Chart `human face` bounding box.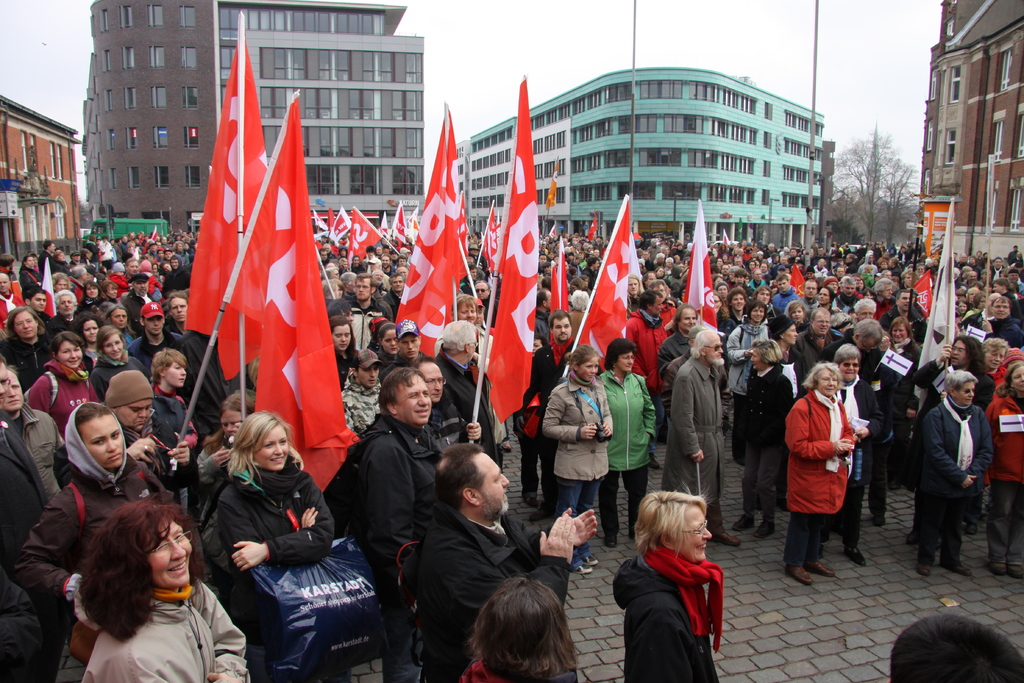
Charted: box(627, 277, 643, 295).
